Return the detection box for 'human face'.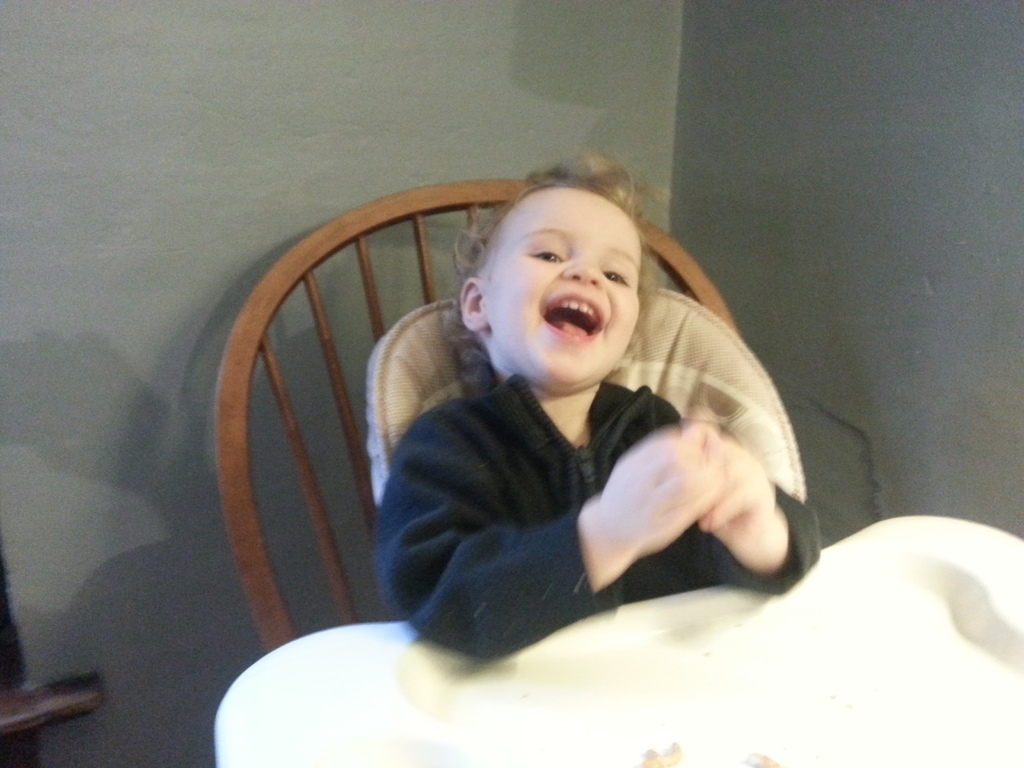
locate(472, 188, 643, 390).
